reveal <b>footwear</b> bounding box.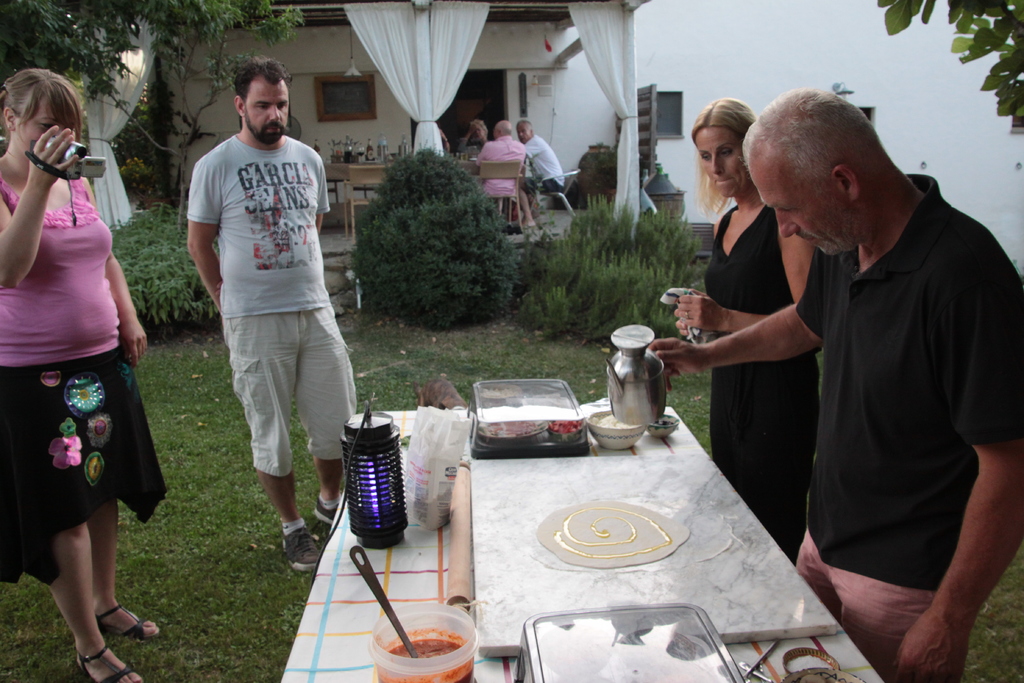
Revealed: {"left": 309, "top": 493, "right": 341, "bottom": 520}.
